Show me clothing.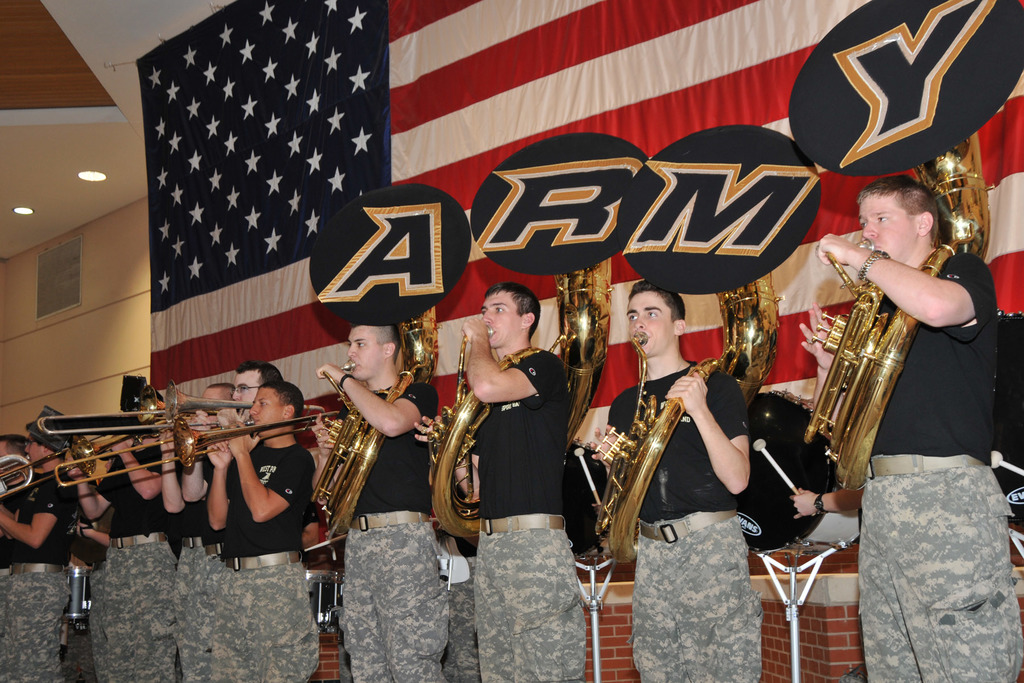
clothing is here: left=340, top=378, right=444, bottom=682.
